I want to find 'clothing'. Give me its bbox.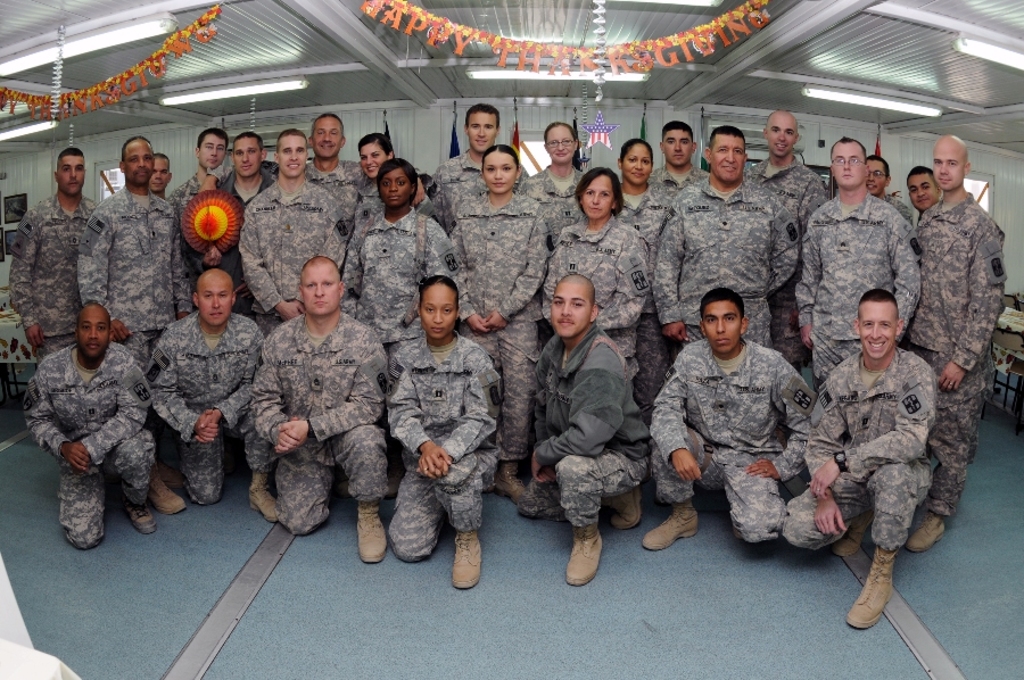
bbox=(10, 333, 174, 538).
